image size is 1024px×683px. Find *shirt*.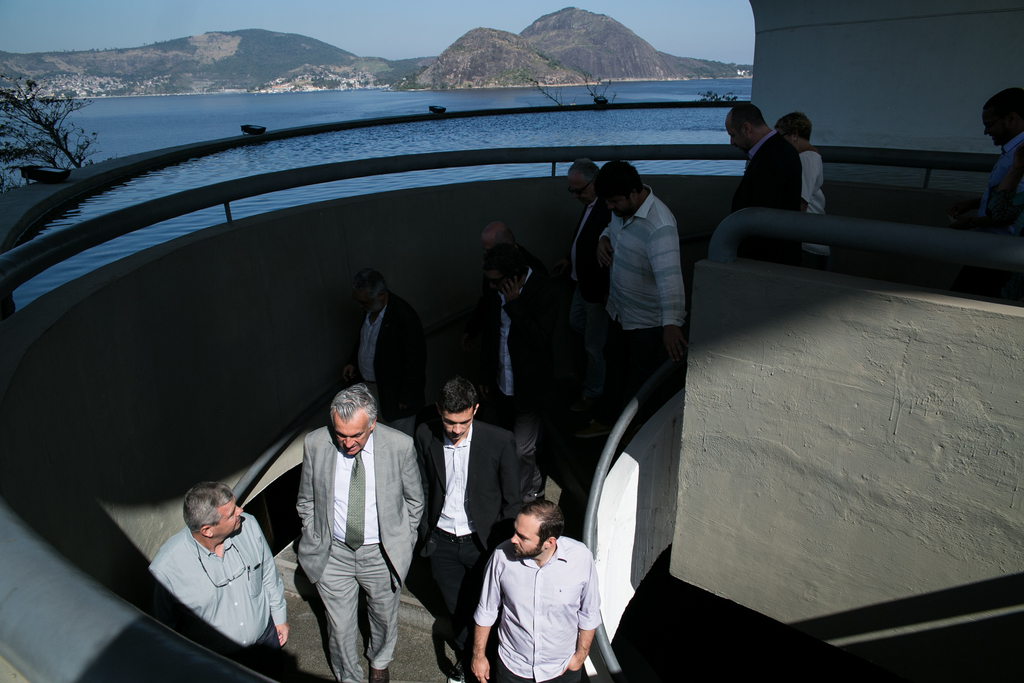
(x1=333, y1=433, x2=380, y2=547).
